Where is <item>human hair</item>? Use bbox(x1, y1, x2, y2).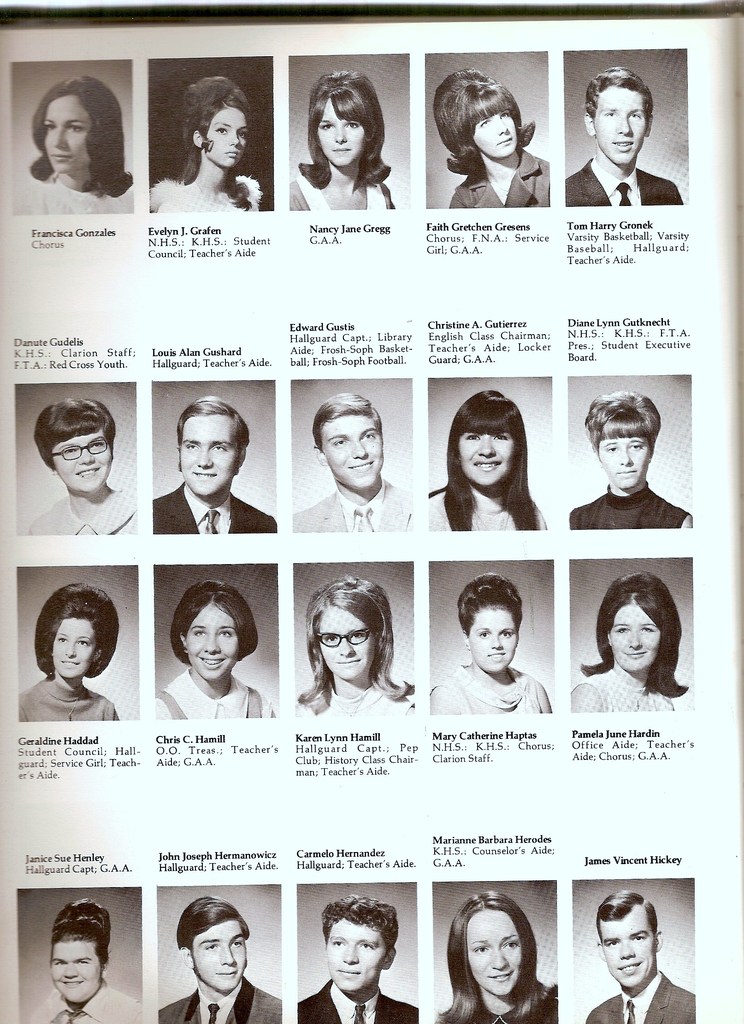
bbox(51, 895, 112, 970).
